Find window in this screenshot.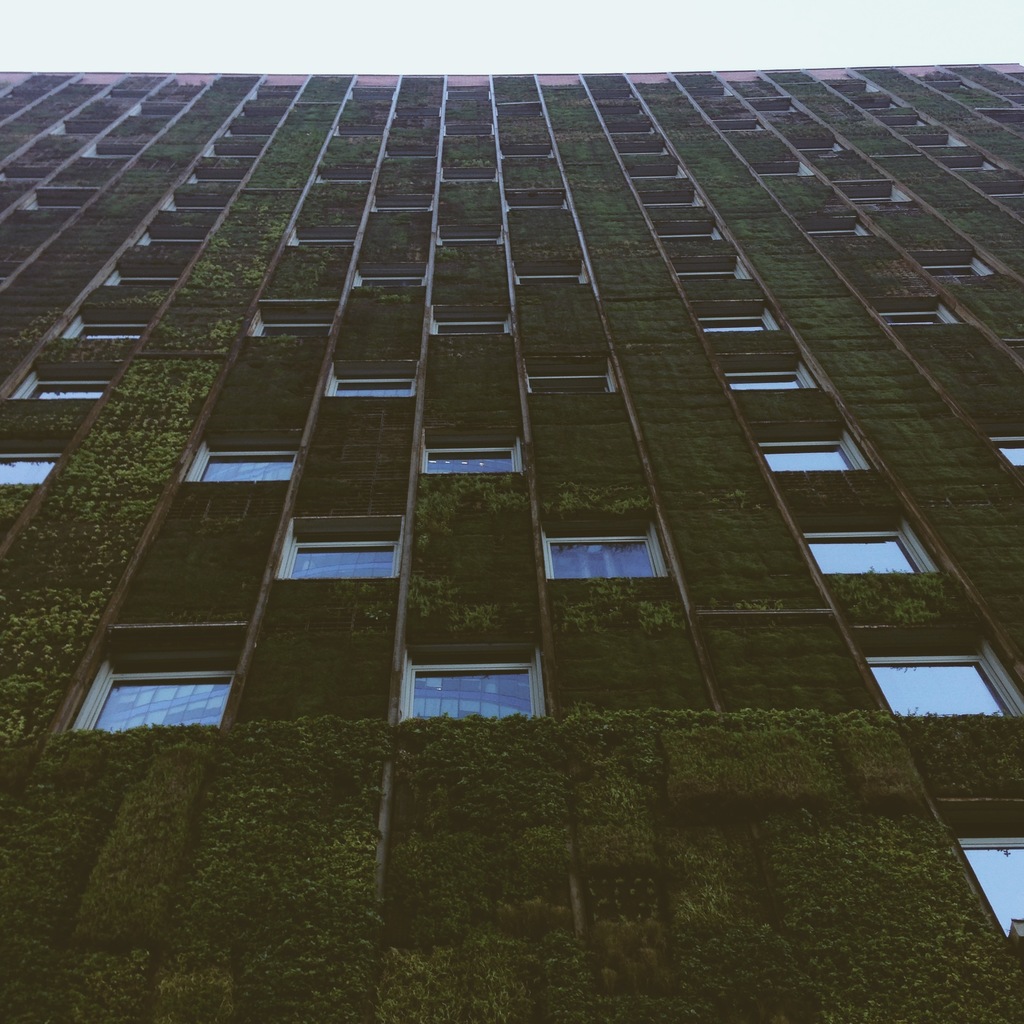
The bounding box for window is BBox(675, 253, 751, 282).
